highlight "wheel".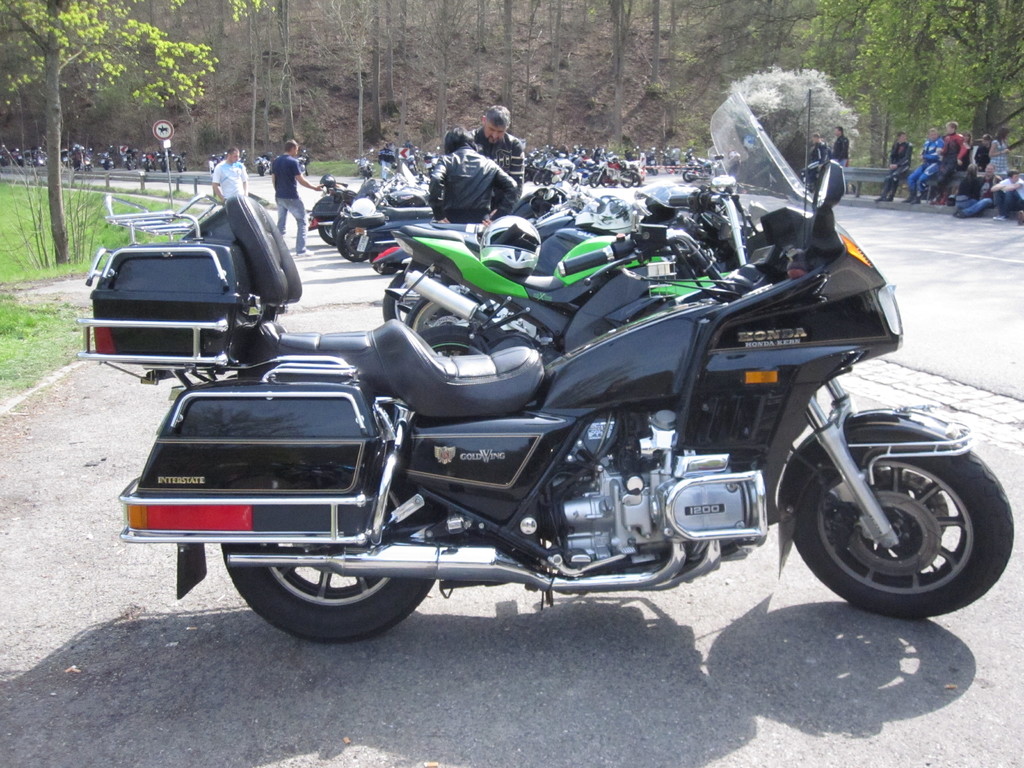
Highlighted region: 789, 426, 1007, 623.
